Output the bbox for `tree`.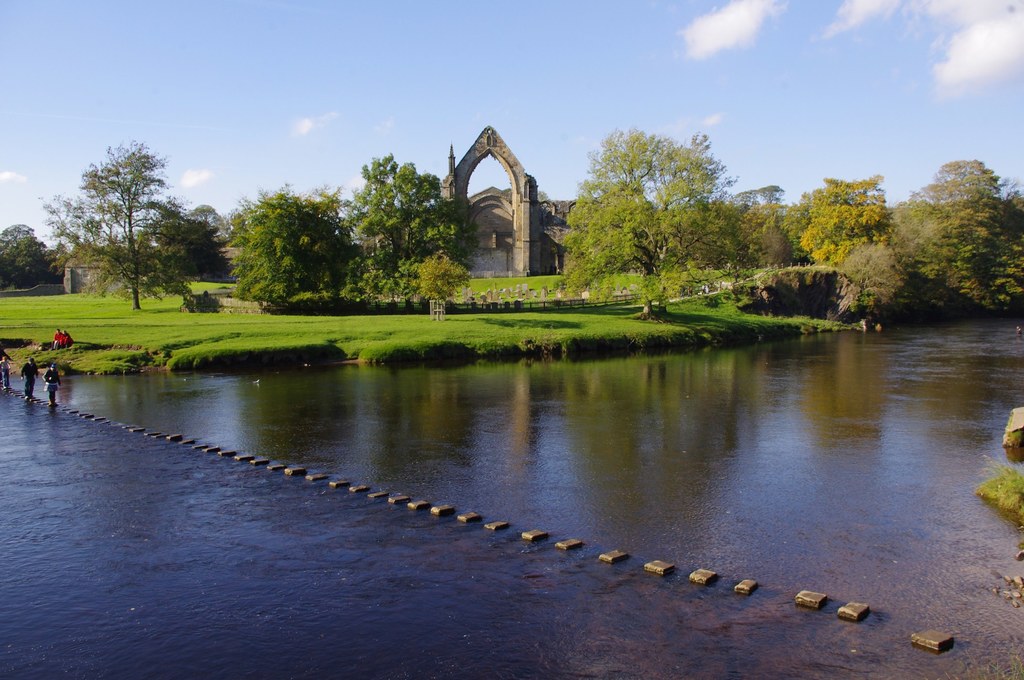
Rect(743, 193, 798, 272).
